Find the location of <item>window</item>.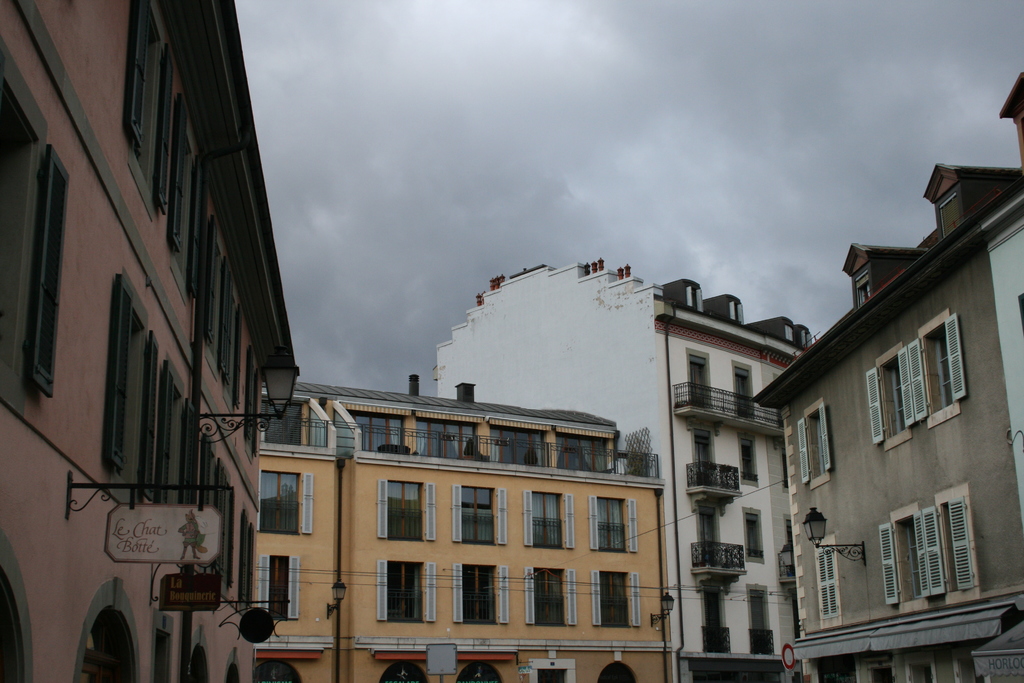
Location: select_region(531, 492, 566, 555).
